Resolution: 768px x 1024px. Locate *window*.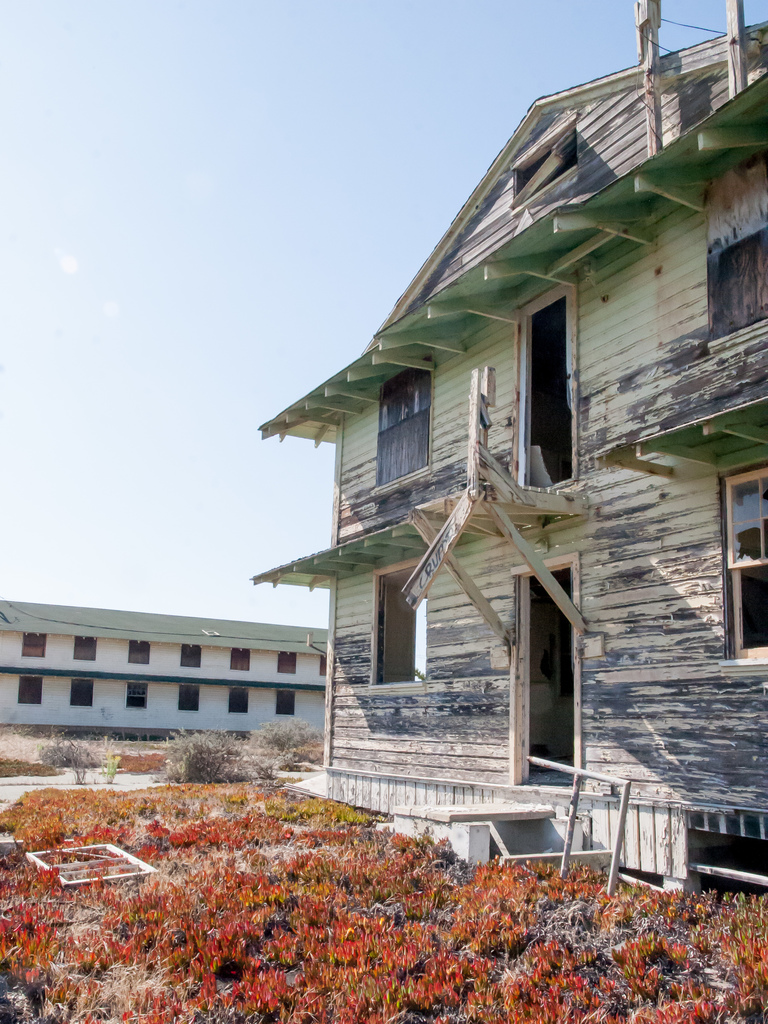
{"left": 323, "top": 654, "right": 335, "bottom": 676}.
